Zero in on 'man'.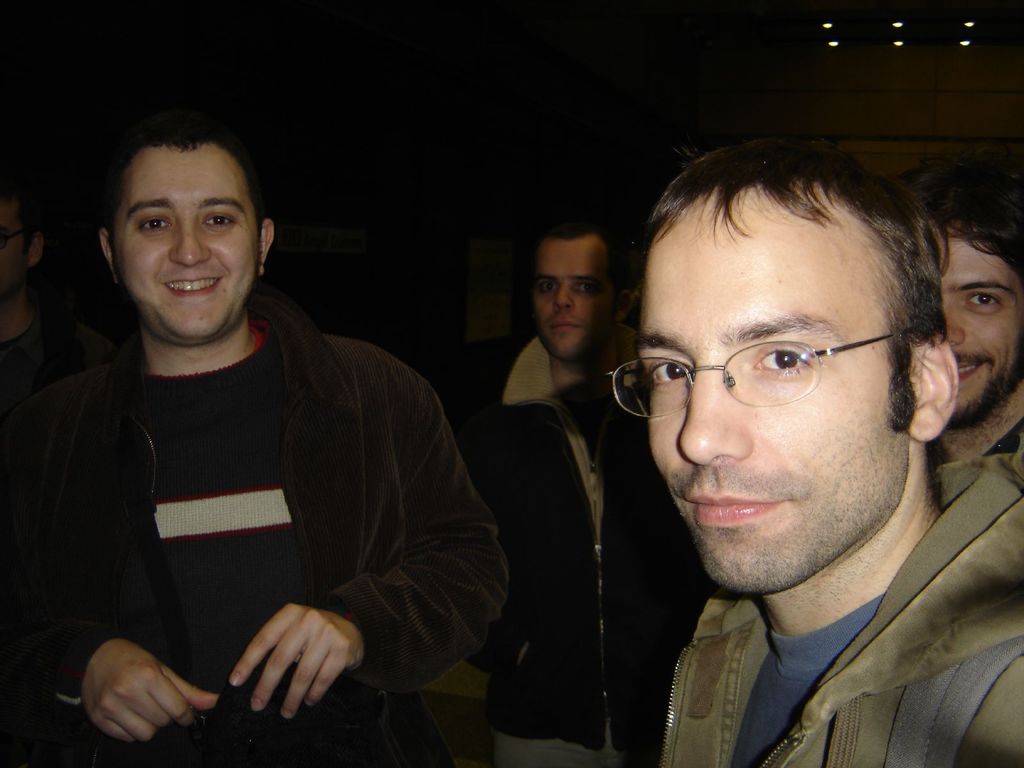
Zeroed in: 0 180 120 421.
